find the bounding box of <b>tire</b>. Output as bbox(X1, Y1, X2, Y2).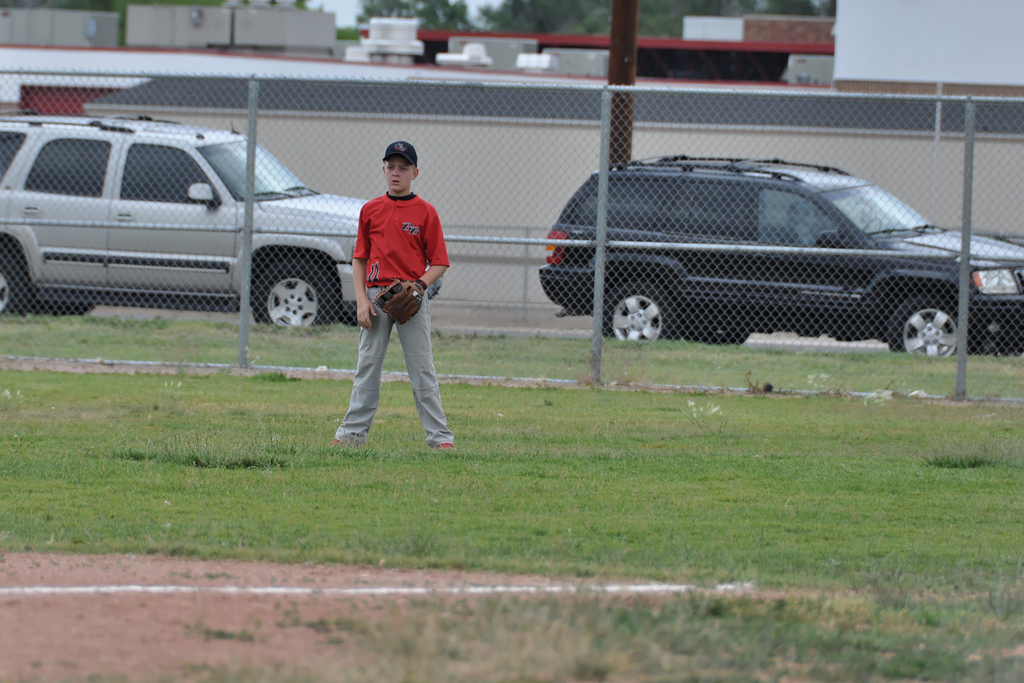
bbox(248, 251, 310, 330).
